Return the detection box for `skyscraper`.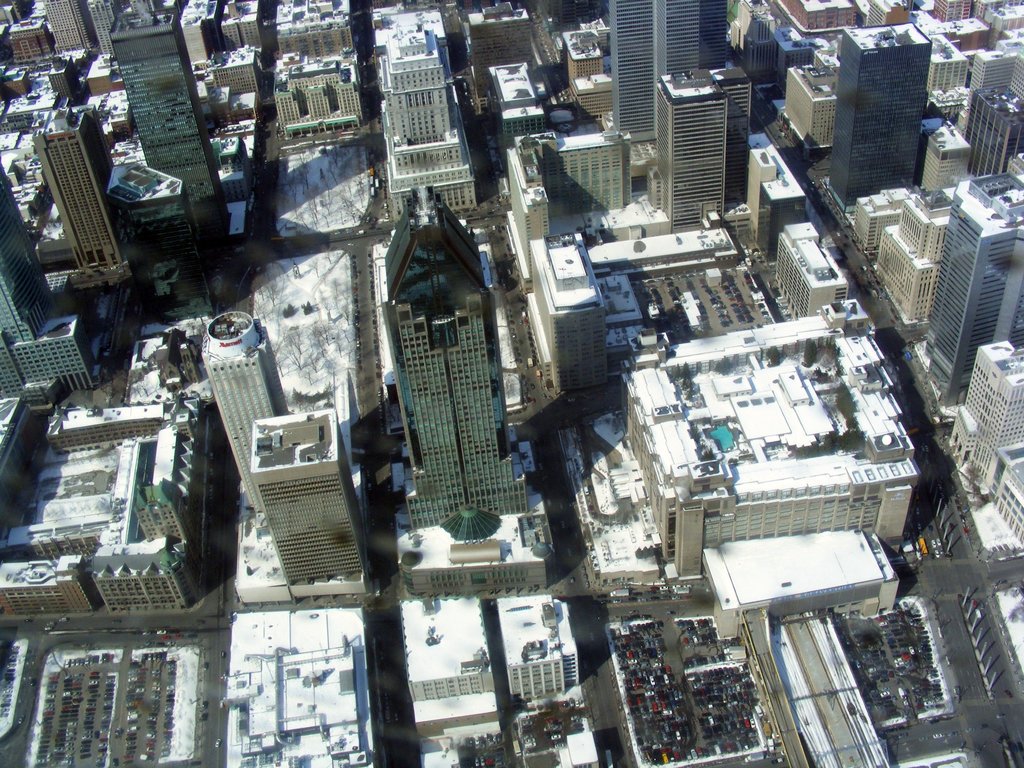
<region>205, 300, 295, 515</region>.
